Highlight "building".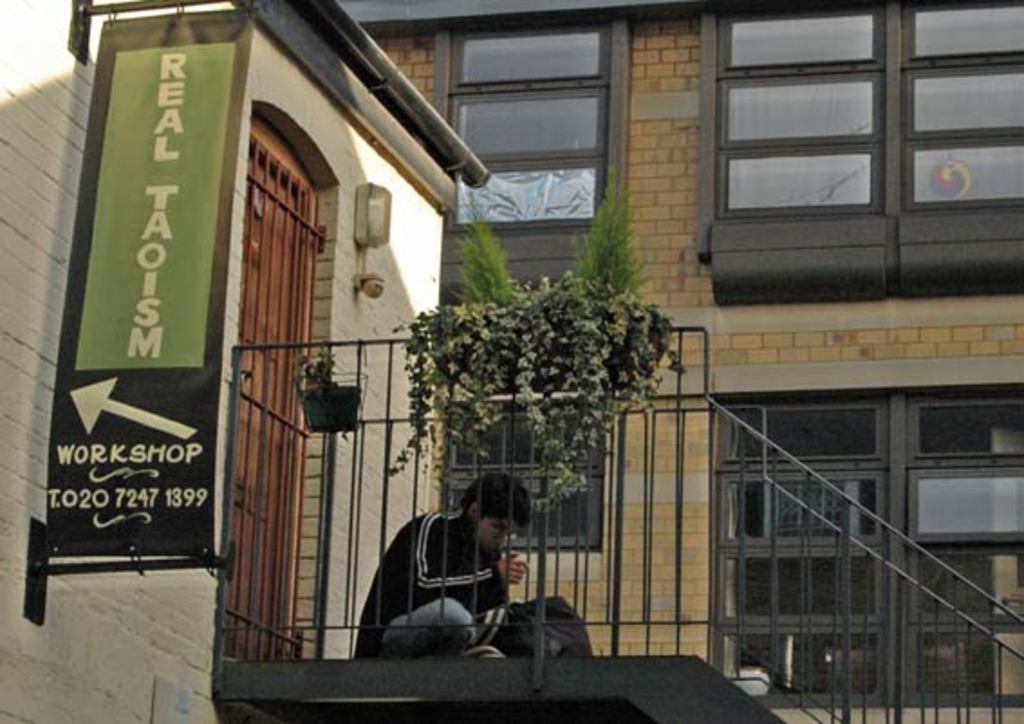
Highlighted region: bbox=[0, 0, 1022, 722].
